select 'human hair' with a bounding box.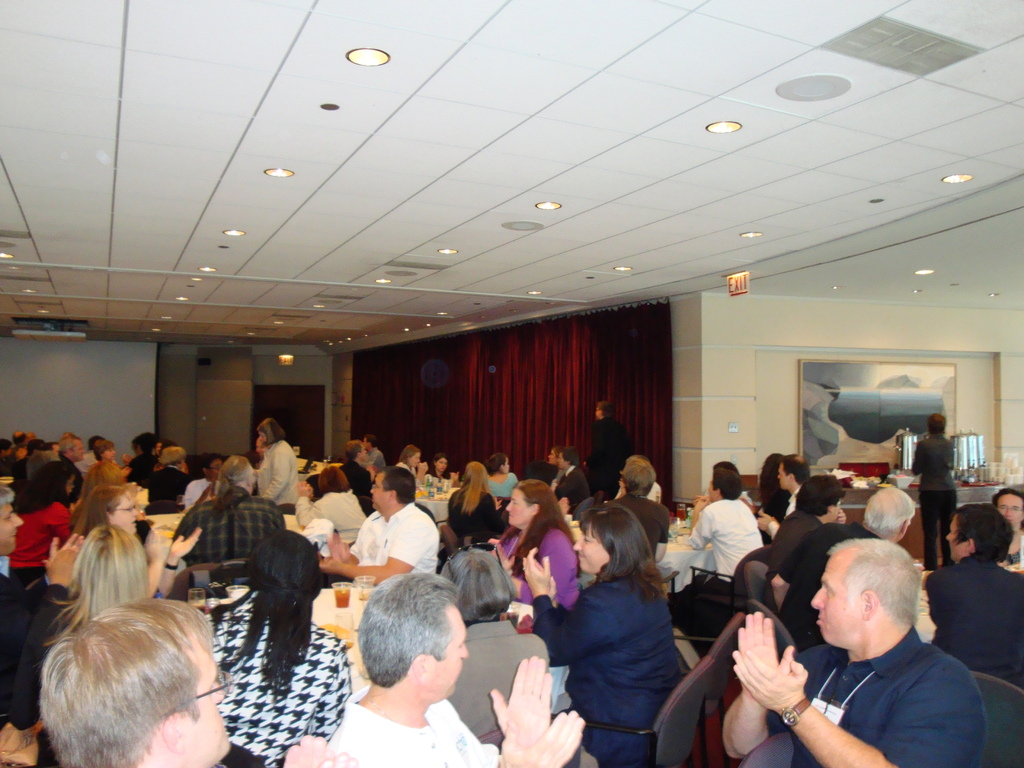
box(718, 461, 743, 480).
